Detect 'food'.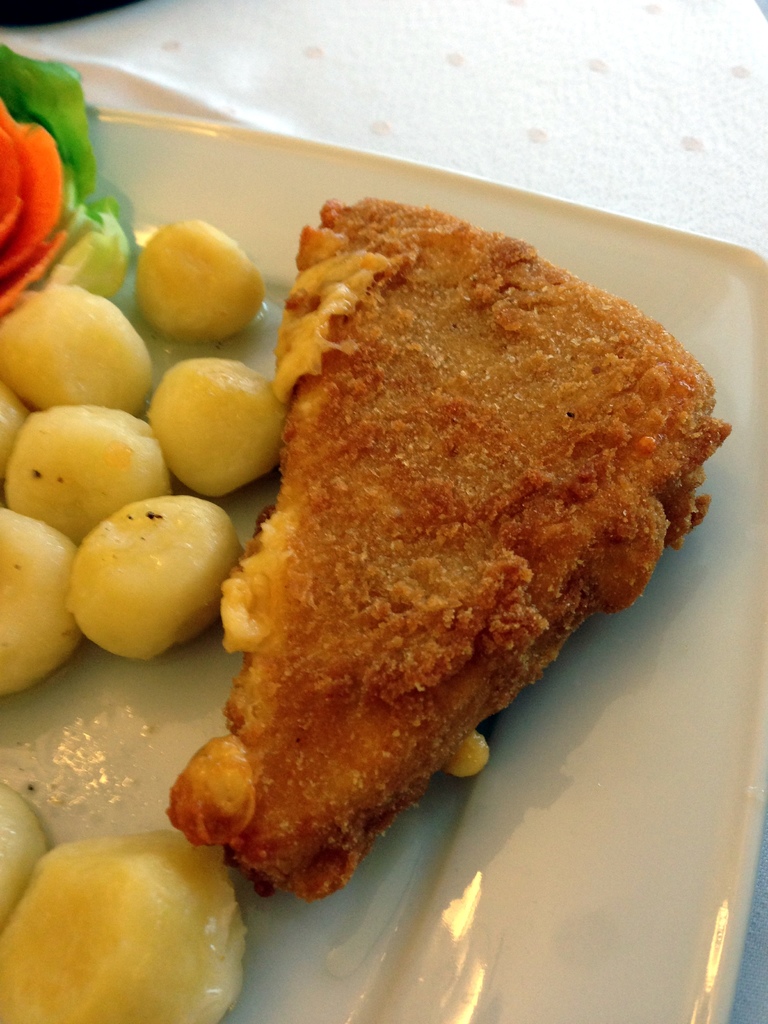
Detected at {"x1": 0, "y1": 819, "x2": 253, "y2": 1023}.
